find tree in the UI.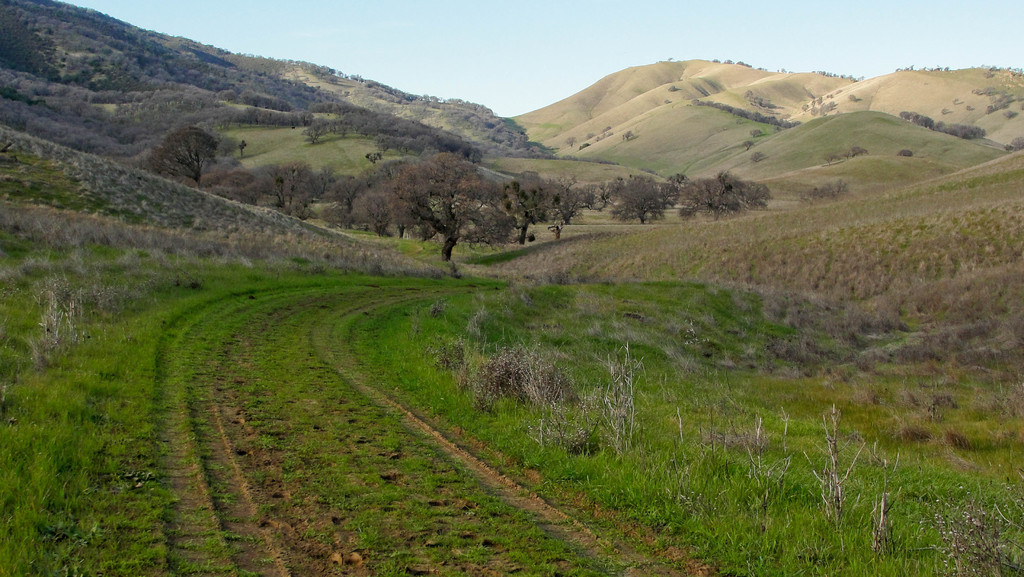
UI element at [x1=934, y1=121, x2=988, y2=142].
